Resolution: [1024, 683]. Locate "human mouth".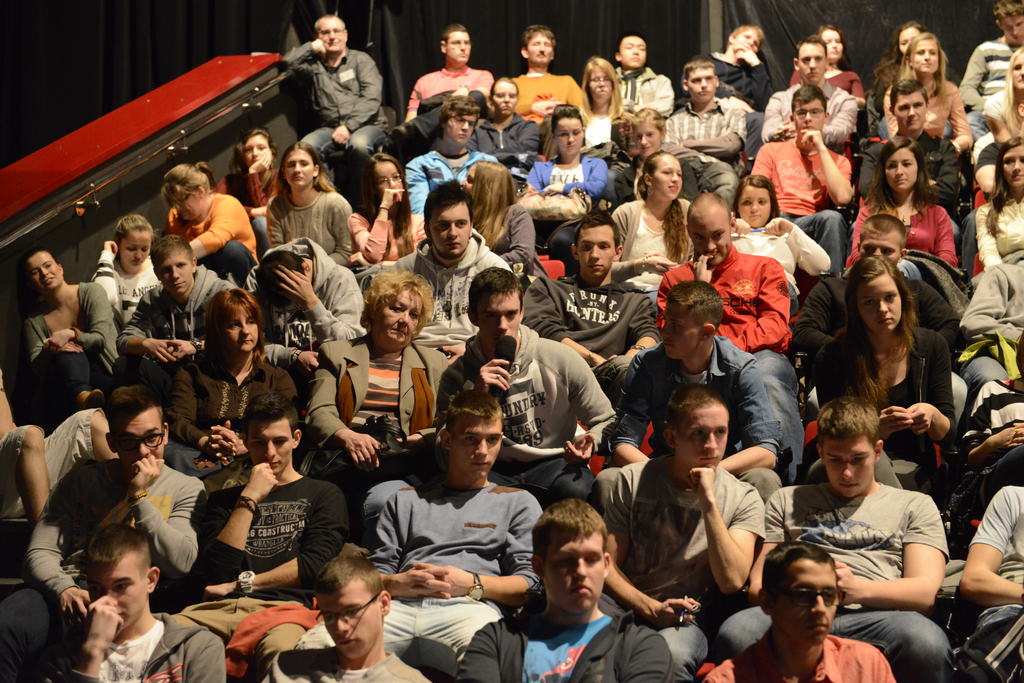
390, 328, 407, 339.
